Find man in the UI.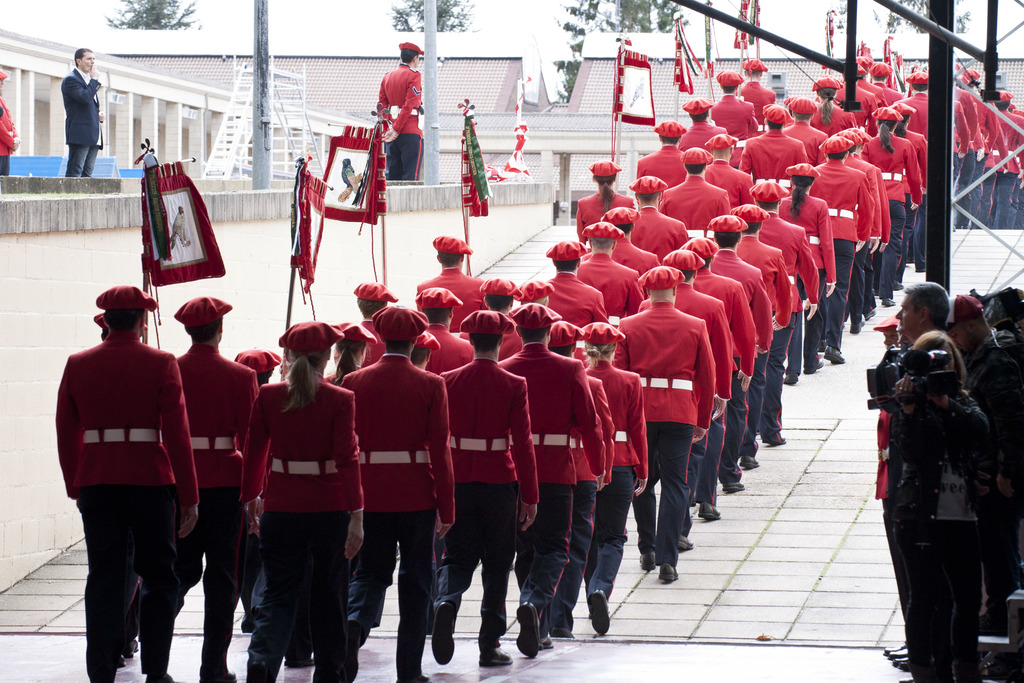
UI element at l=876, t=315, r=910, b=659.
